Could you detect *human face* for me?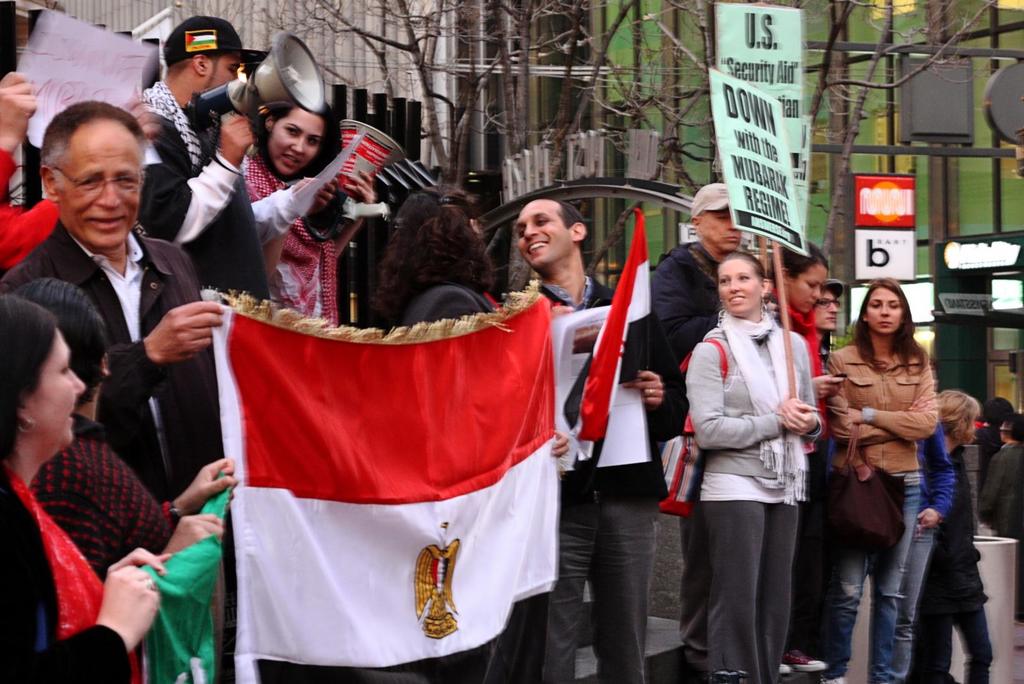
Detection result: locate(44, 321, 85, 444).
